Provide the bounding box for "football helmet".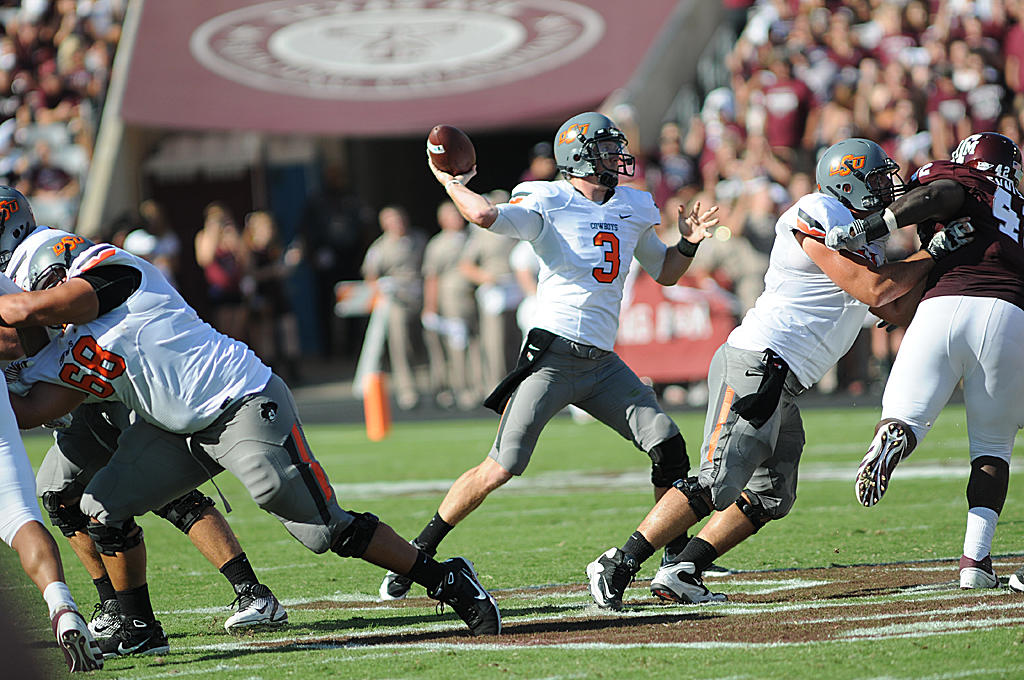
{"x1": 548, "y1": 109, "x2": 633, "y2": 184}.
